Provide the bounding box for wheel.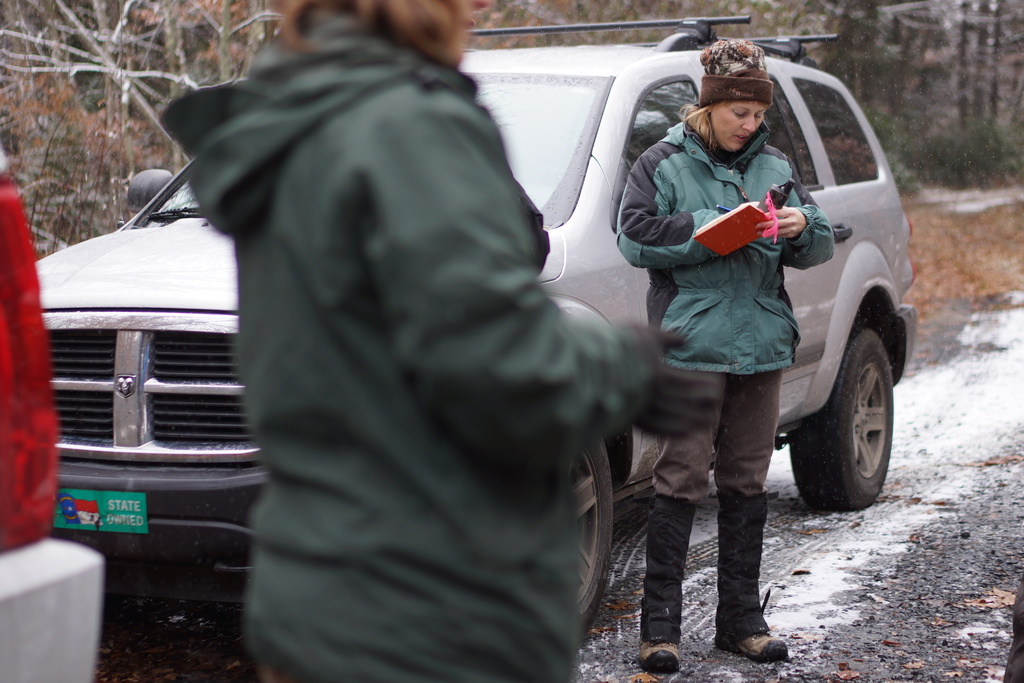
bbox=(572, 434, 615, 642).
